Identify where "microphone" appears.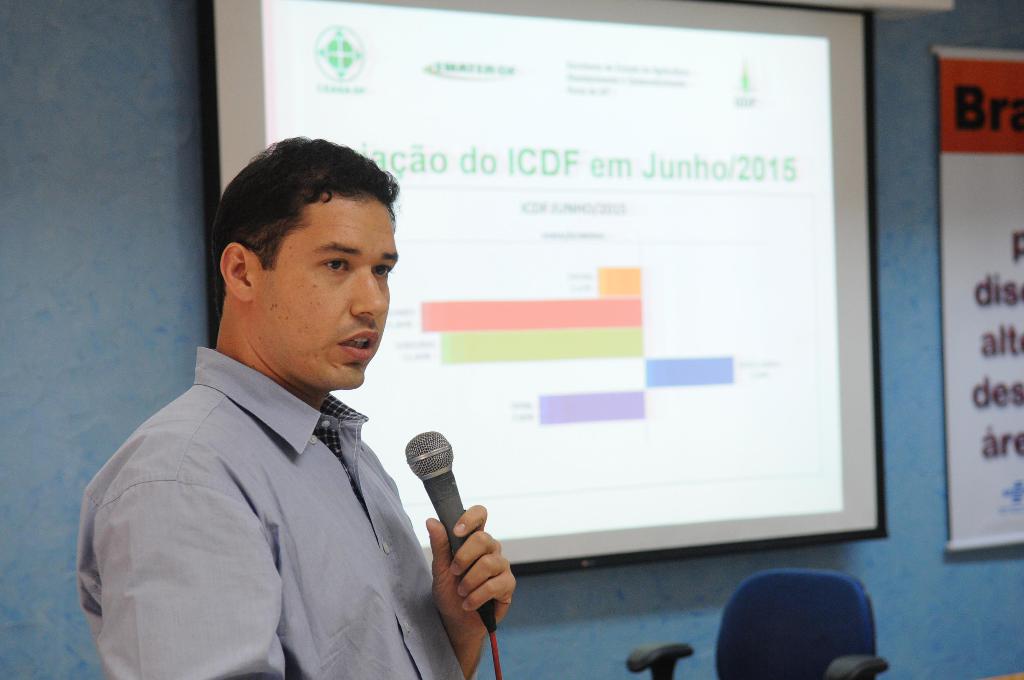
Appears at BBox(387, 444, 508, 636).
